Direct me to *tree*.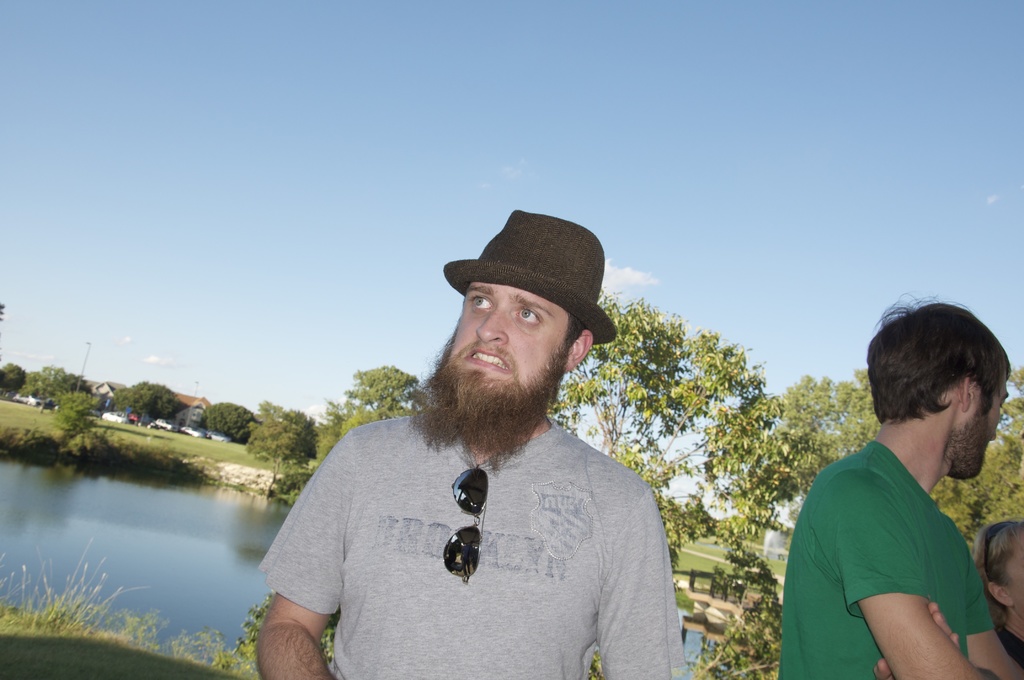
Direction: (left=36, top=388, right=98, bottom=432).
